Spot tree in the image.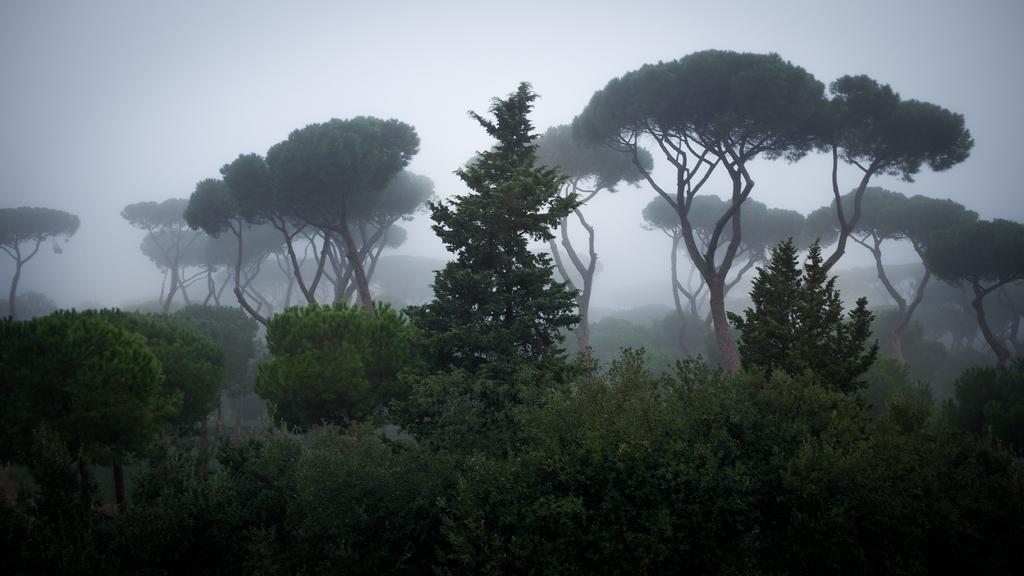
tree found at bbox=[122, 168, 438, 316].
